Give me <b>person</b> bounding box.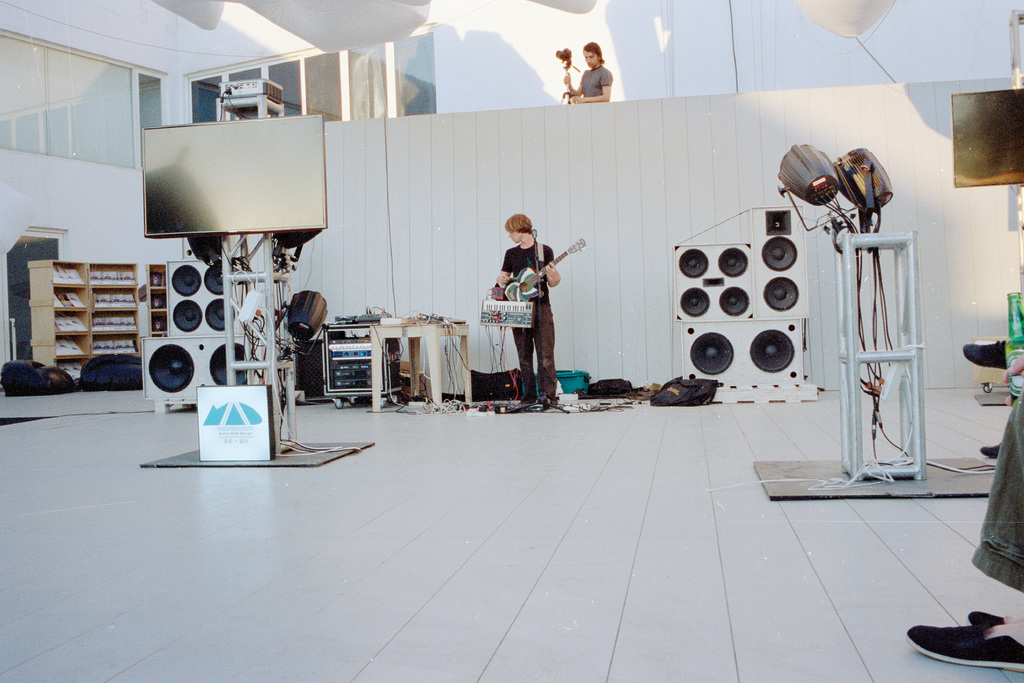
box(489, 209, 563, 414).
